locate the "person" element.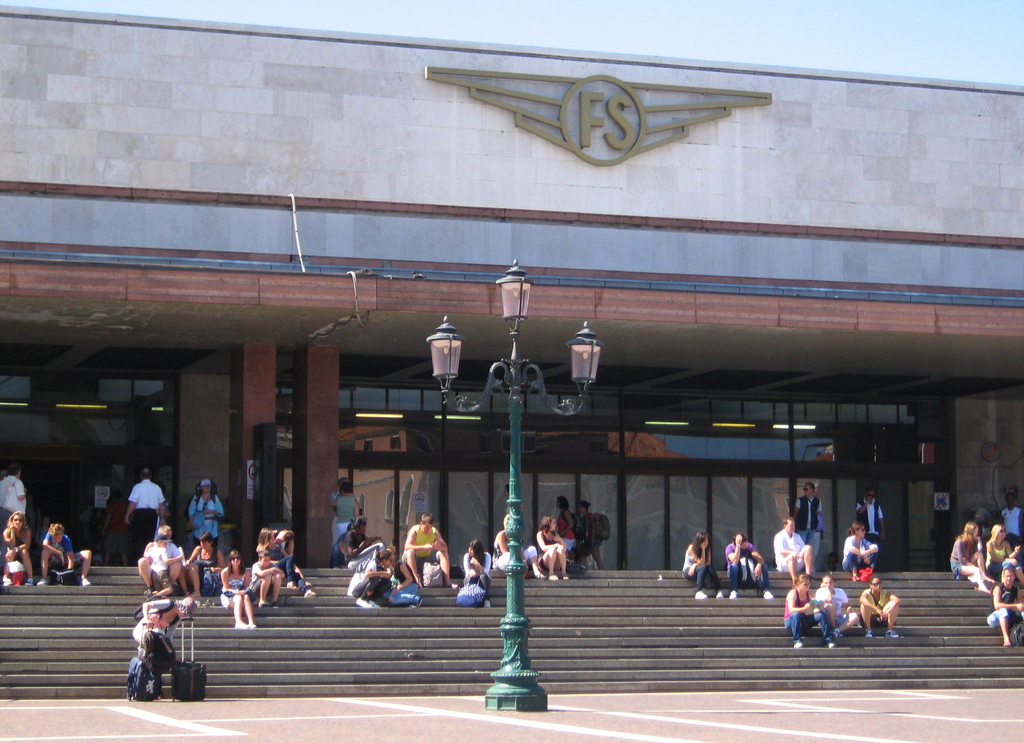
Element bbox: {"left": 252, "top": 550, "right": 286, "bottom": 608}.
